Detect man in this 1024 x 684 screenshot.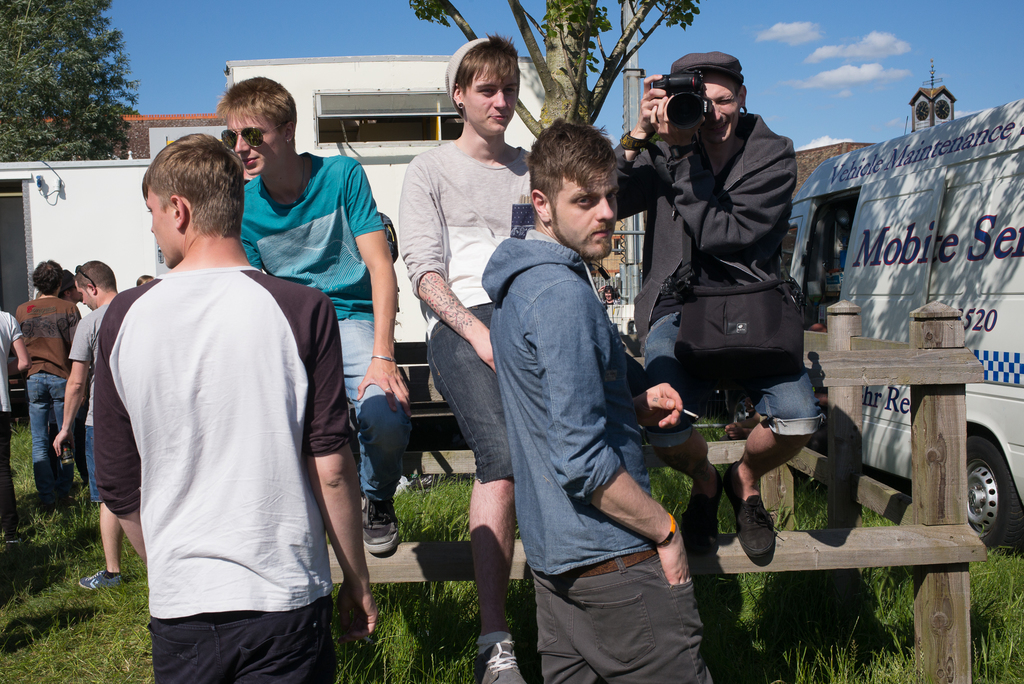
Detection: [x1=15, y1=254, x2=80, y2=512].
